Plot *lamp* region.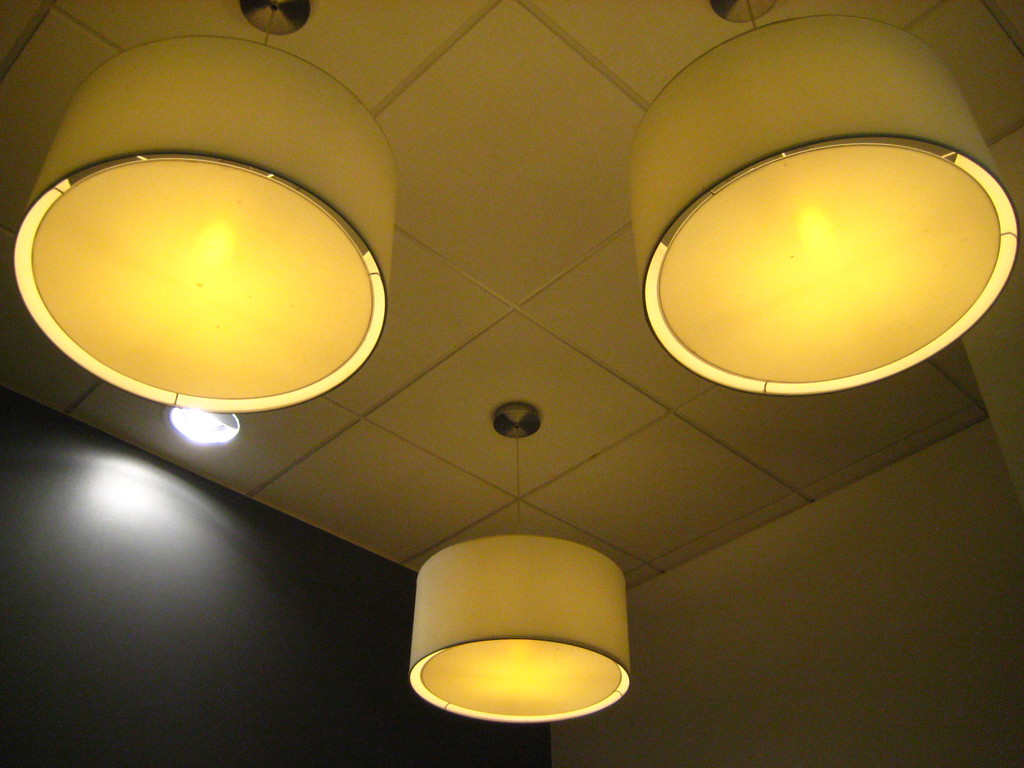
Plotted at {"x1": 15, "y1": 0, "x2": 399, "y2": 413}.
